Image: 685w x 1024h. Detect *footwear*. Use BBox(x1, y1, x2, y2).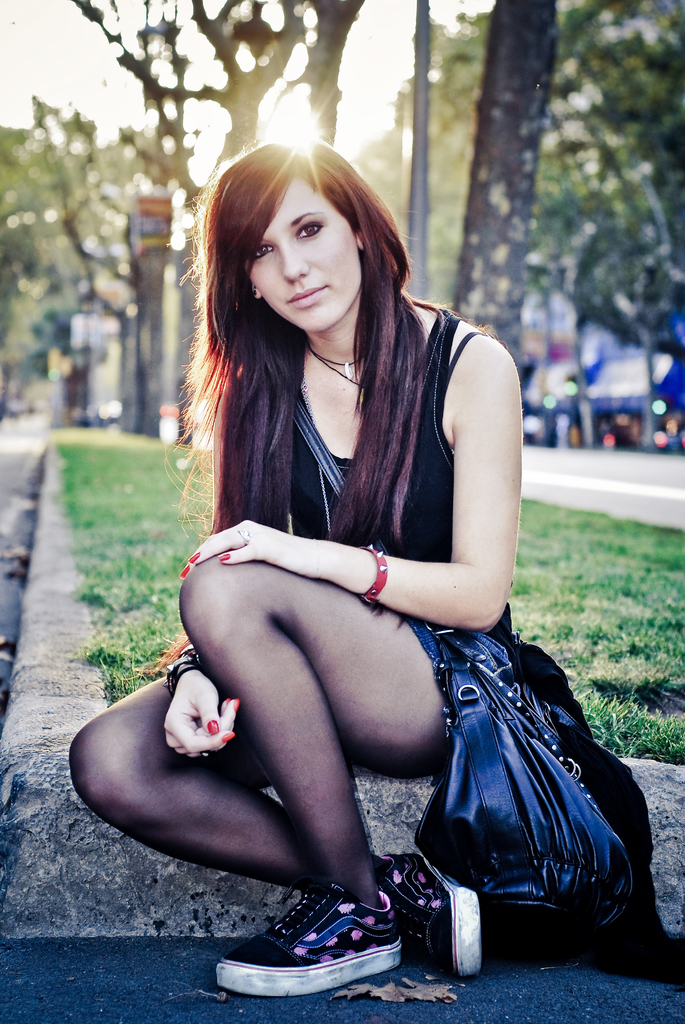
BBox(375, 854, 478, 980).
